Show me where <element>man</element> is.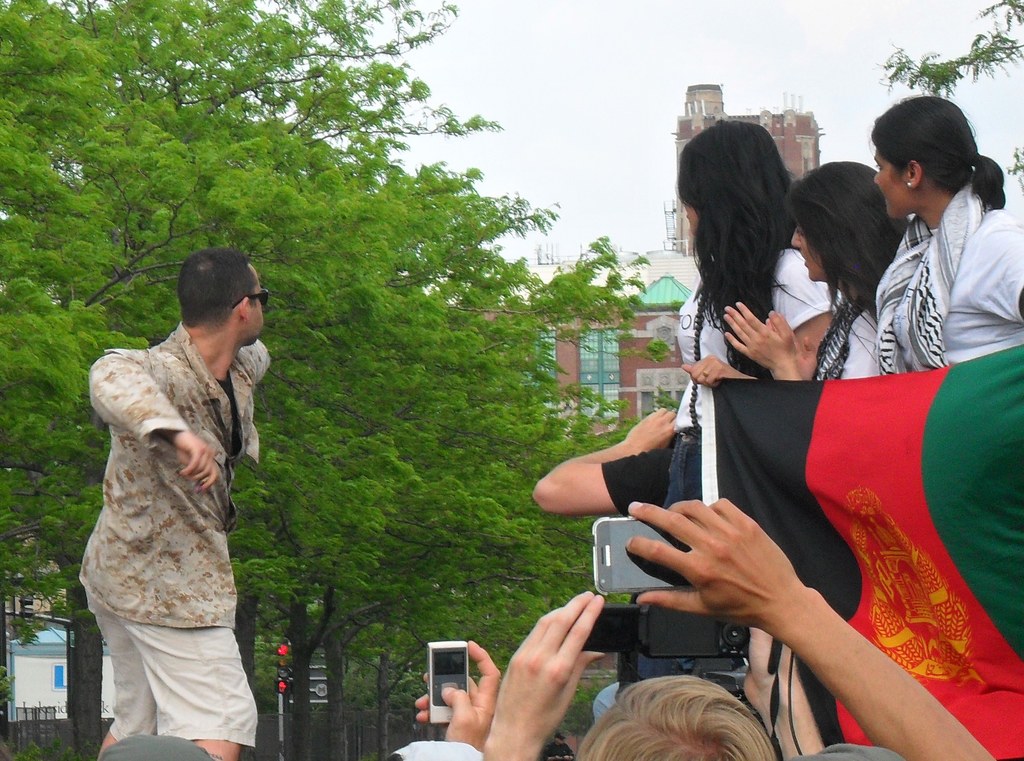
<element>man</element> is at x1=480, y1=499, x2=1000, y2=760.
